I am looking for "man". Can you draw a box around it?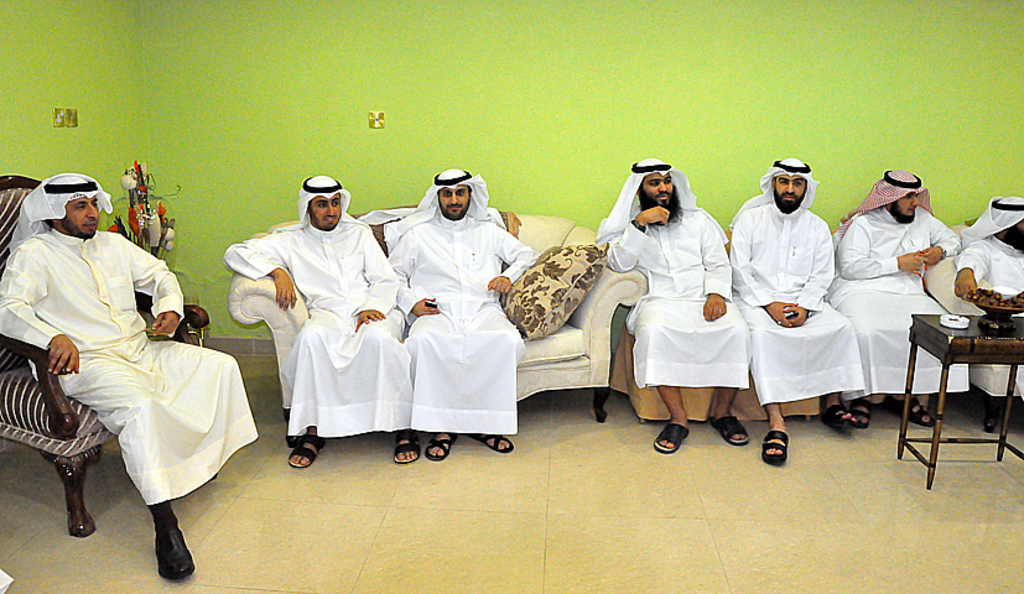
Sure, the bounding box is crop(223, 172, 423, 469).
